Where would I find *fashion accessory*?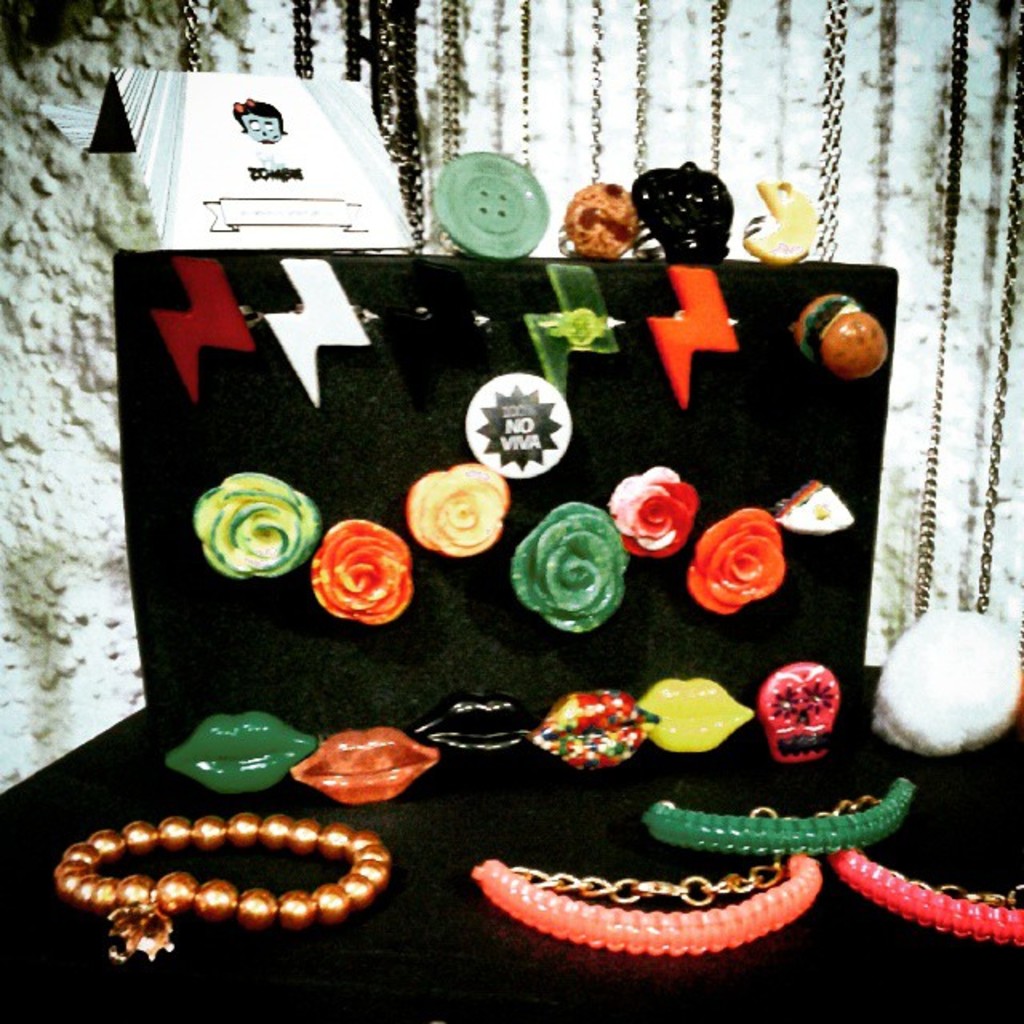
At left=643, top=774, right=915, bottom=859.
